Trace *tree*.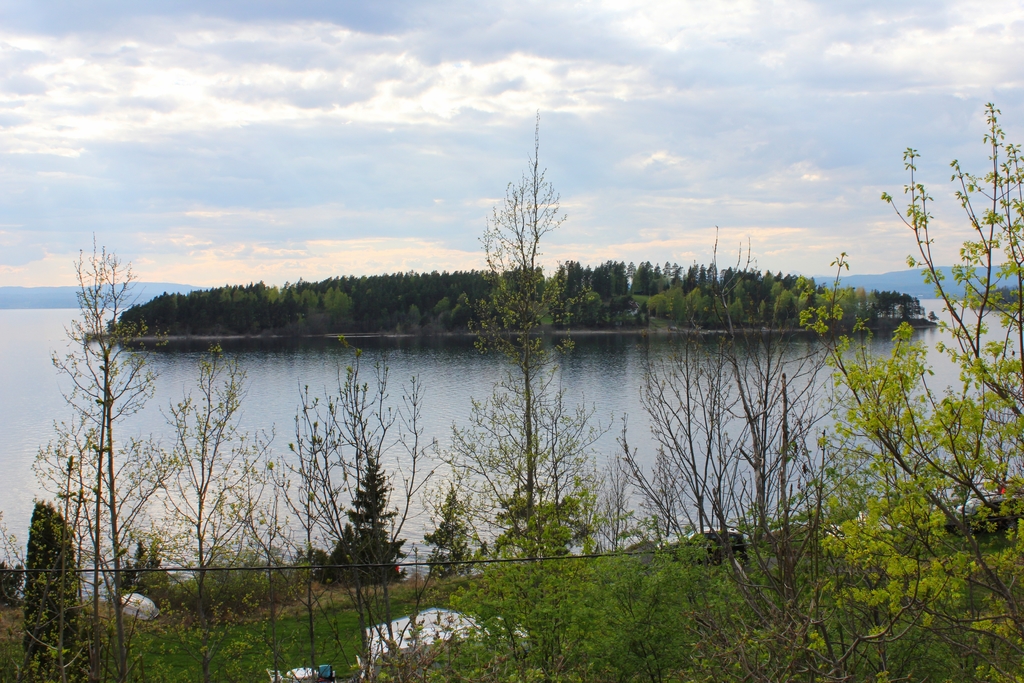
Traced to (317,457,406,580).
